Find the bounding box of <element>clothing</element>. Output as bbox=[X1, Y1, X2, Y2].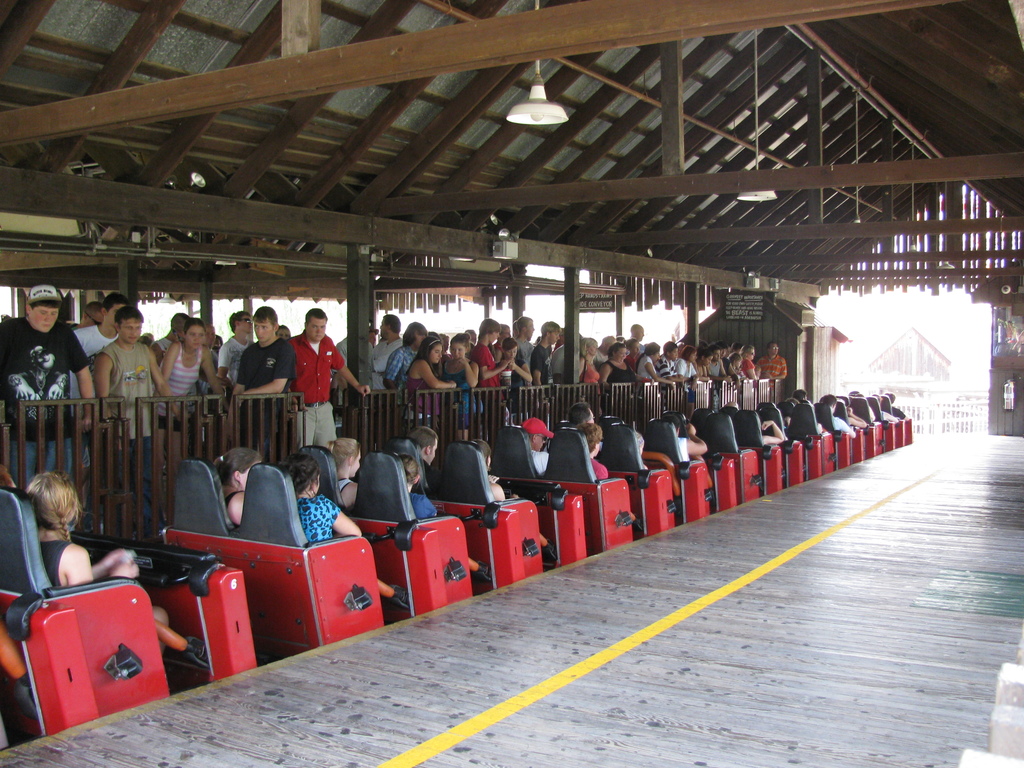
bbox=[296, 495, 339, 545].
